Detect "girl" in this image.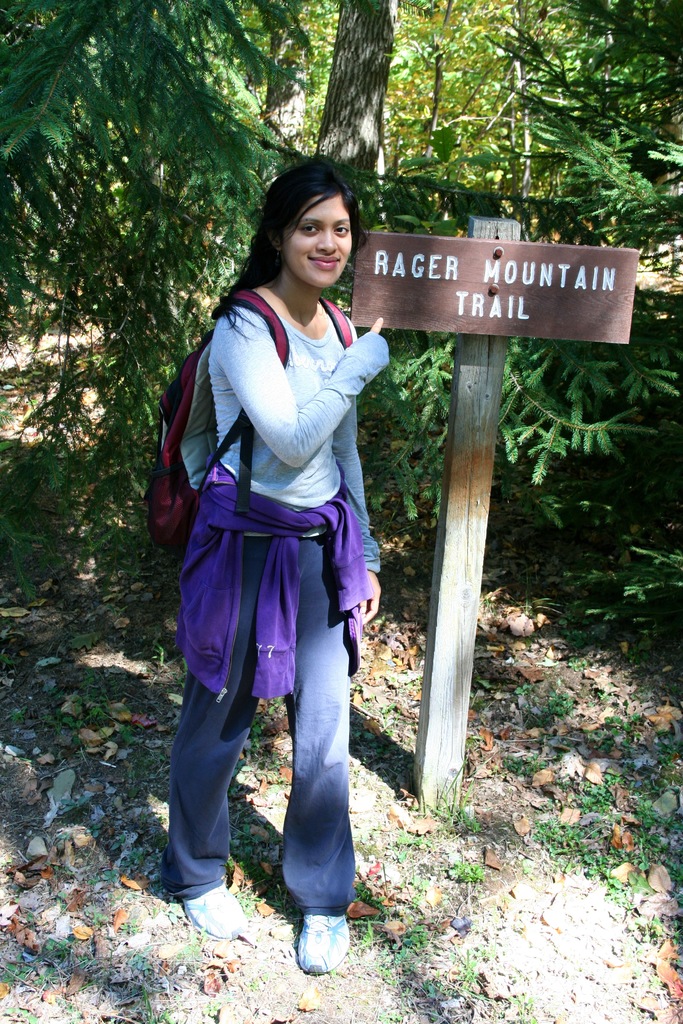
Detection: 140/157/385/973.
